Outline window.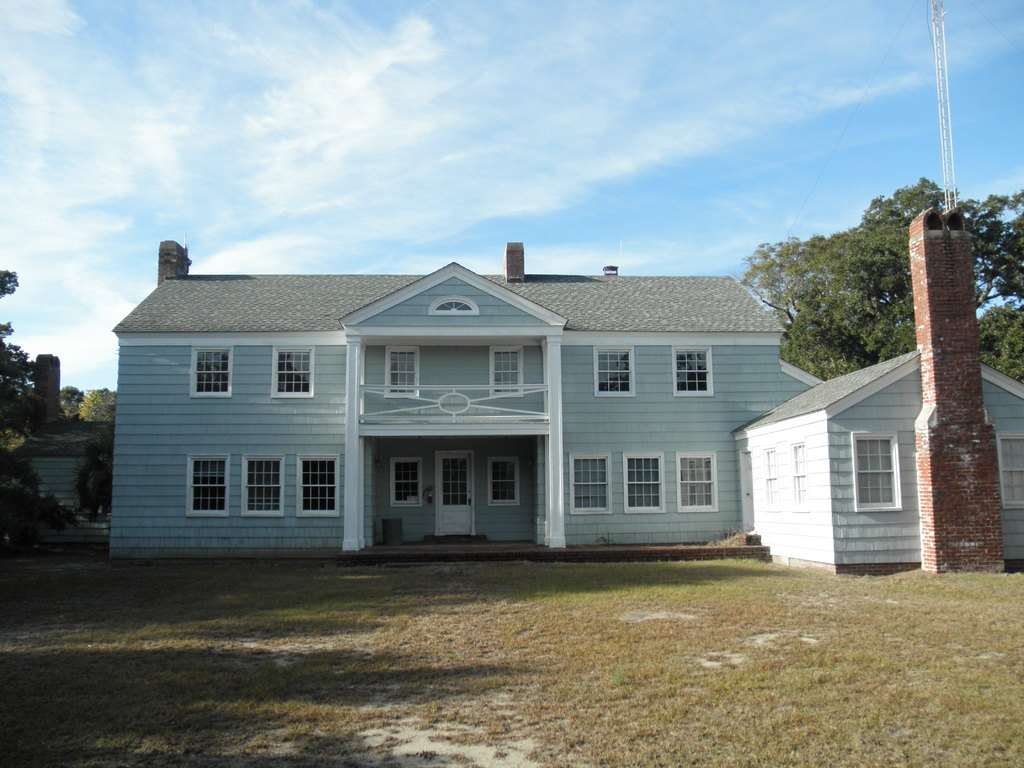
Outline: (386,347,422,399).
